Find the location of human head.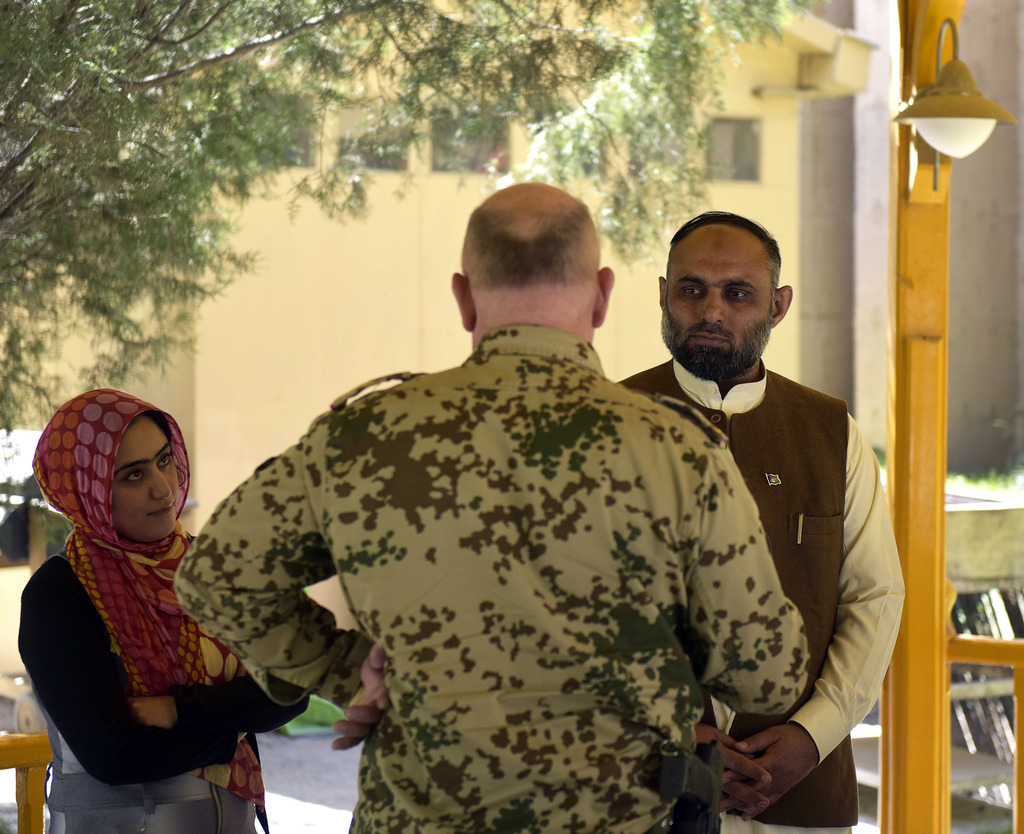
Location: x1=656, y1=204, x2=800, y2=382.
